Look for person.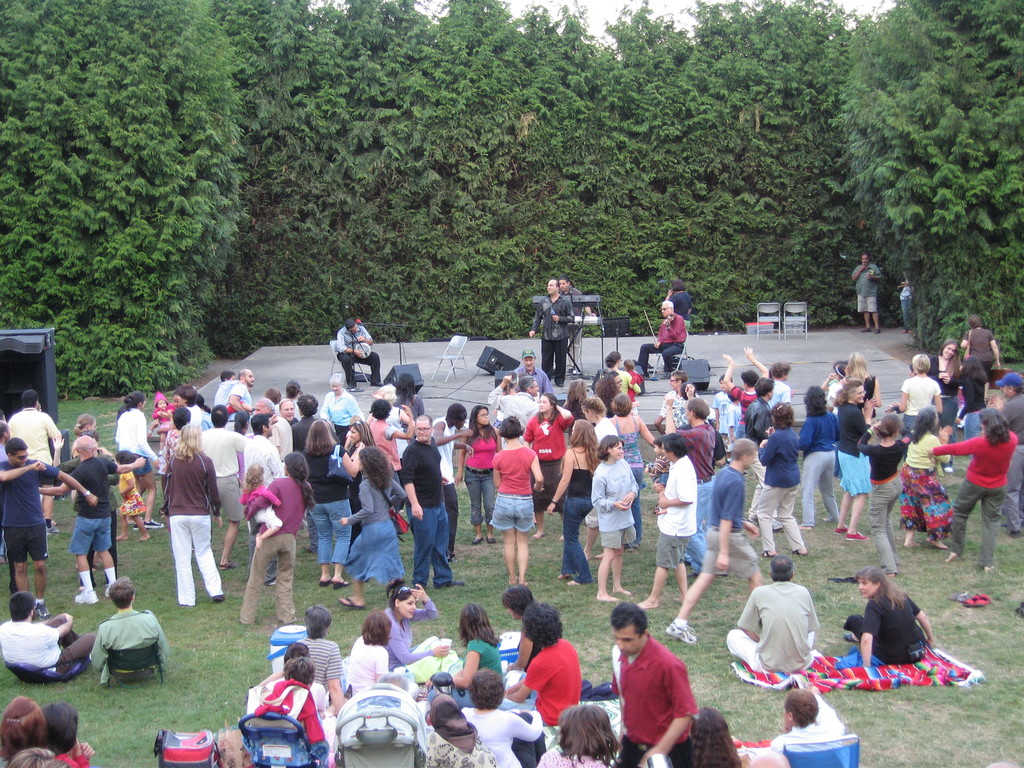
Found: (931,408,1016,569).
